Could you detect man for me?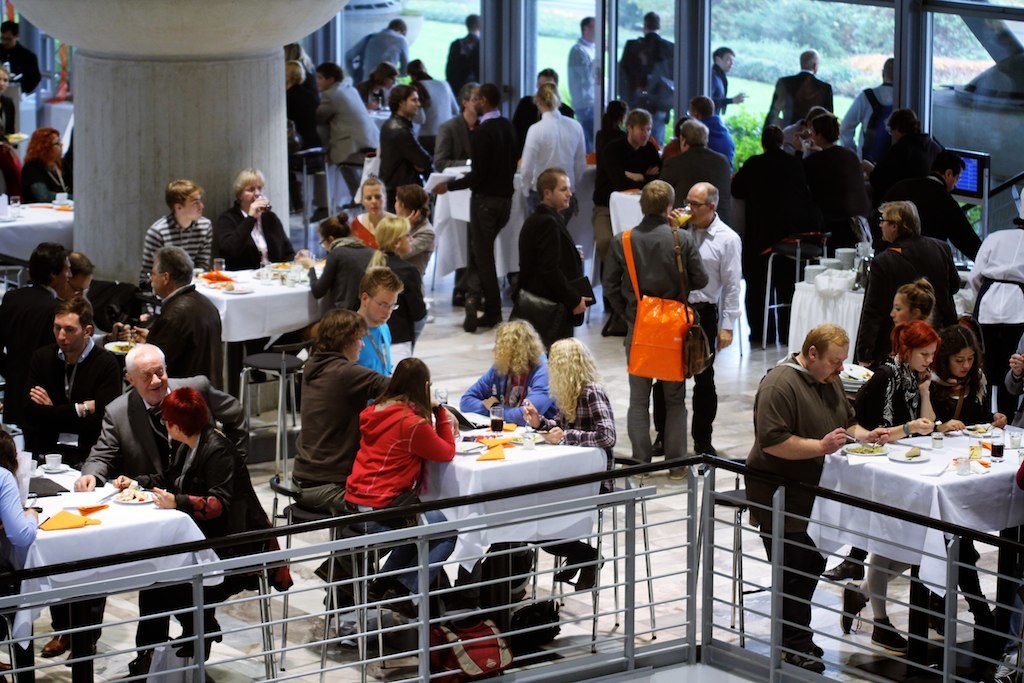
Detection result: bbox=(683, 97, 737, 177).
